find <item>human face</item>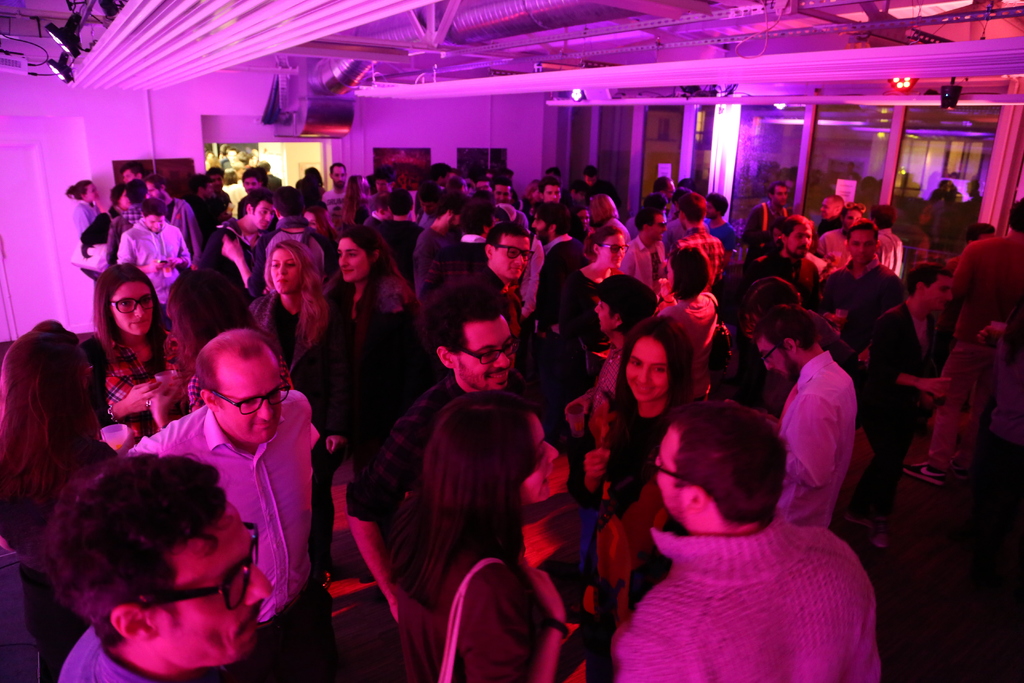
box(336, 240, 368, 281)
